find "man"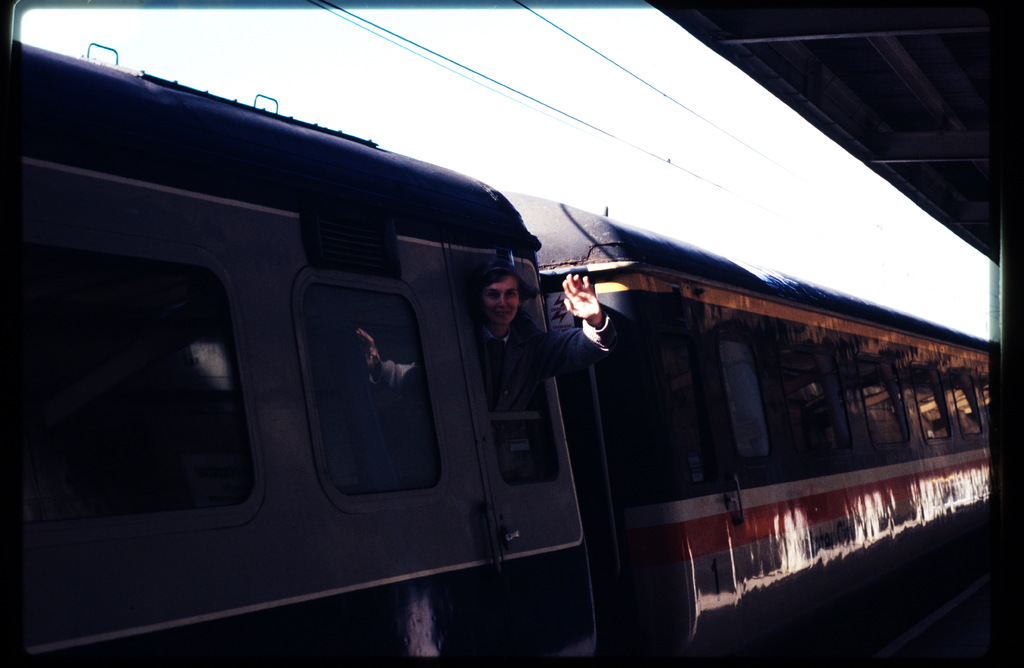
detection(495, 252, 627, 429)
